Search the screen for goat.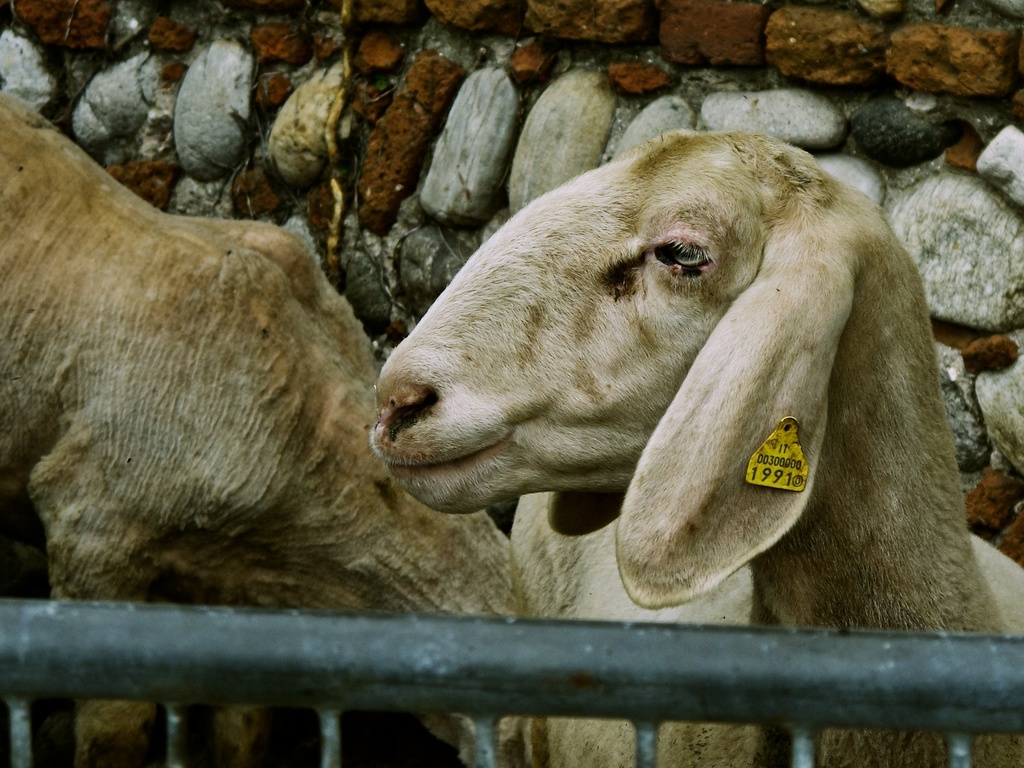
Found at bbox=[371, 130, 1023, 765].
